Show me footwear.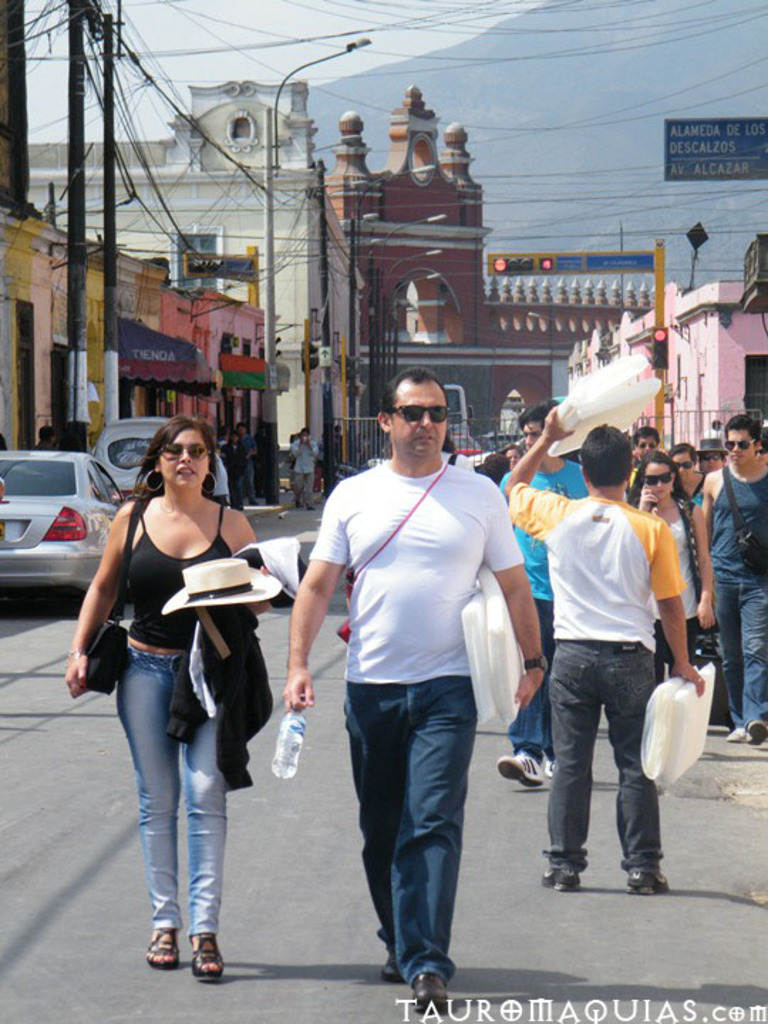
footwear is here: (left=722, top=724, right=750, bottom=742).
